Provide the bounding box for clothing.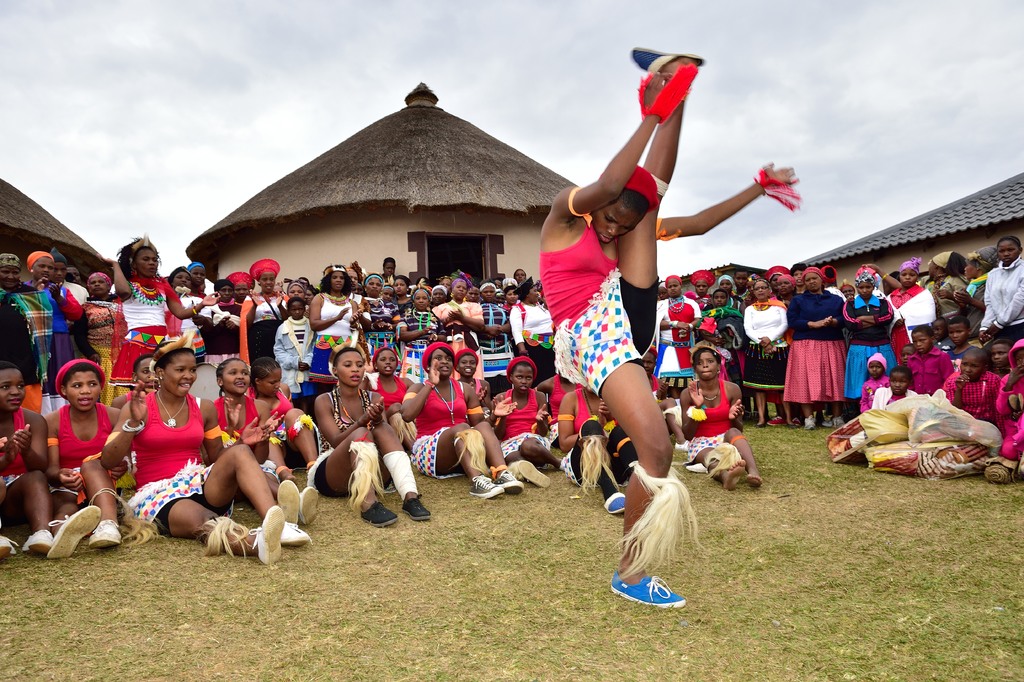
bbox=[305, 386, 397, 499].
